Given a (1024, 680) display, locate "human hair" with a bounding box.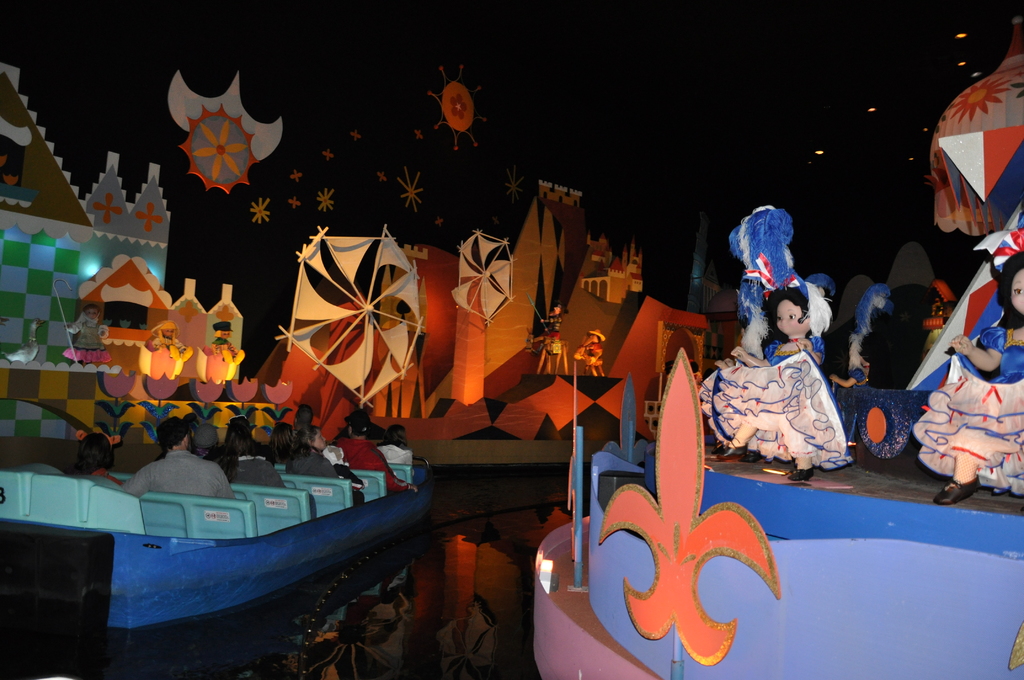
Located: x1=995, y1=252, x2=1023, y2=332.
